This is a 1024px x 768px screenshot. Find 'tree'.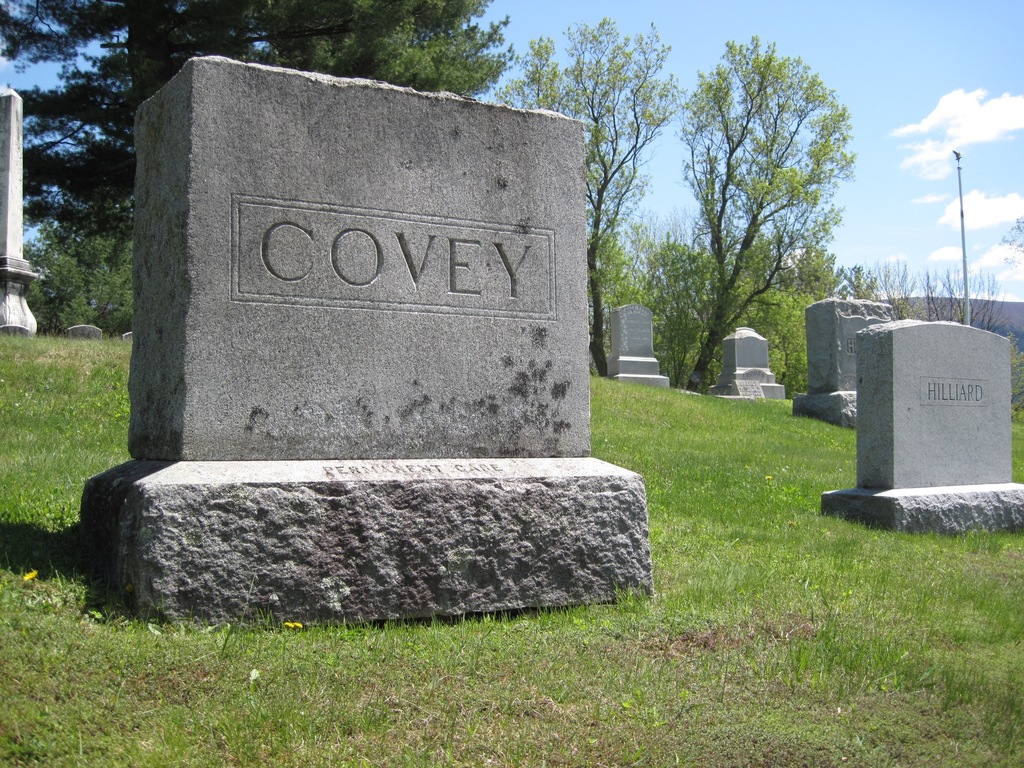
Bounding box: <bbox>631, 31, 866, 410</bbox>.
